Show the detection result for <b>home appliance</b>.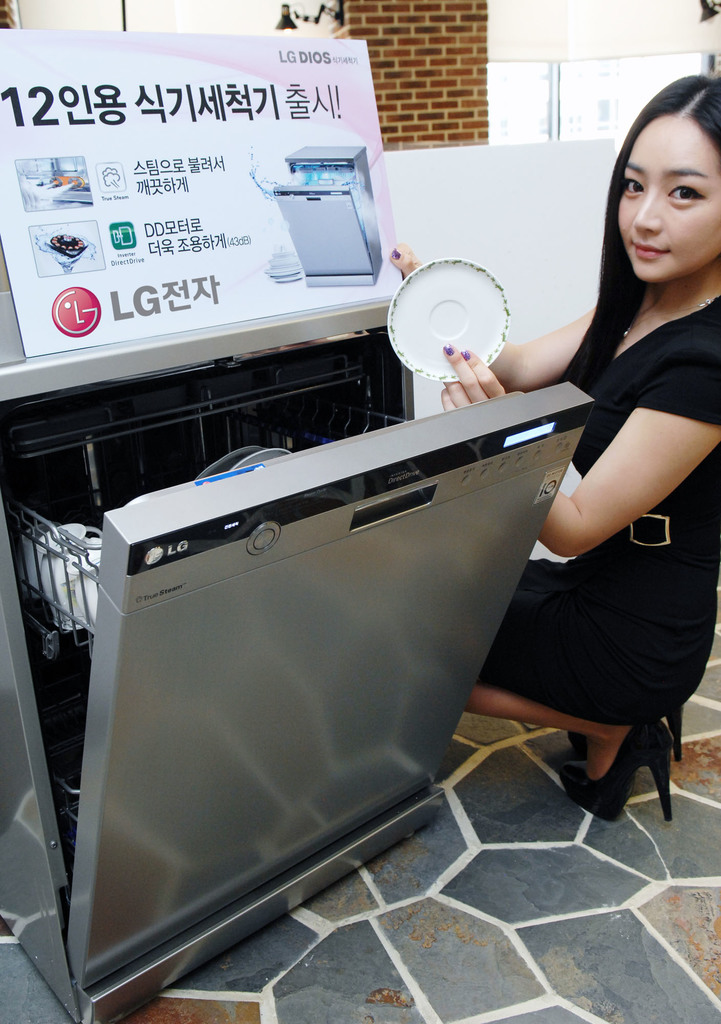
l=26, t=307, r=578, b=940.
